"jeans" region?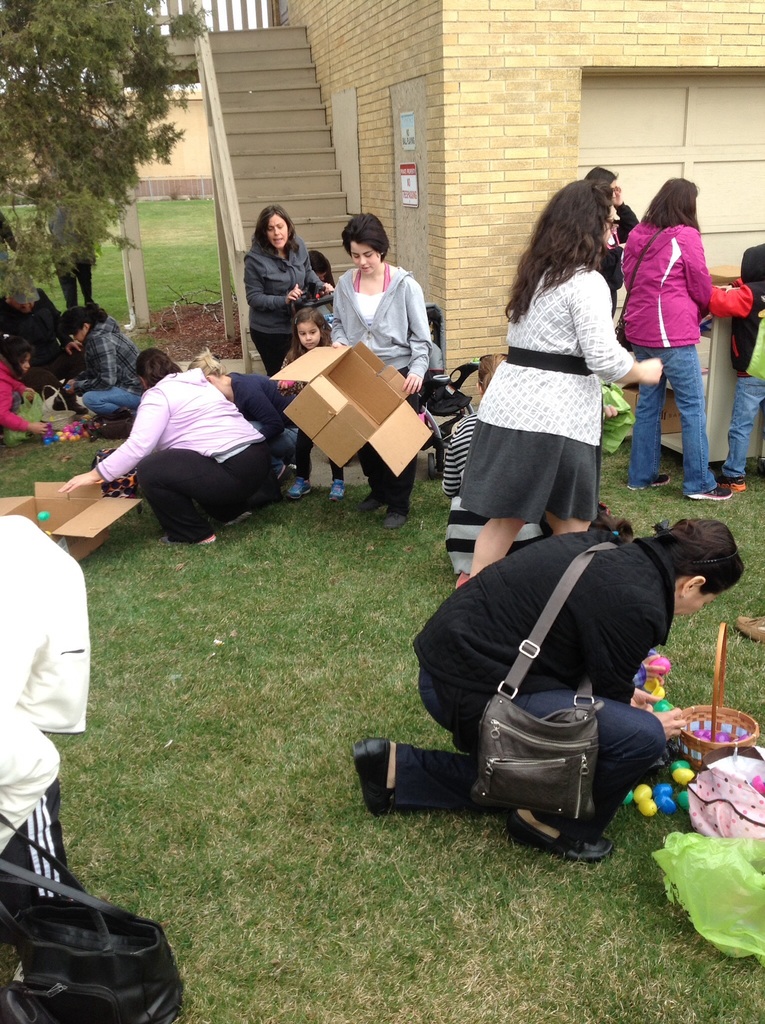
<box>721,376,764,481</box>
